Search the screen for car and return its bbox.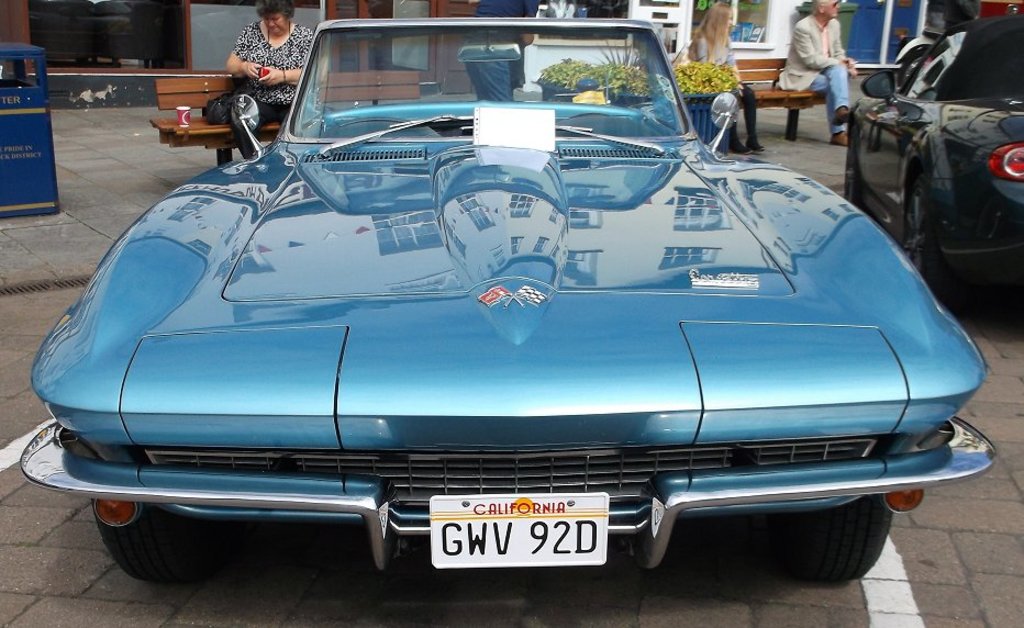
Found: [835, 8, 1023, 321].
